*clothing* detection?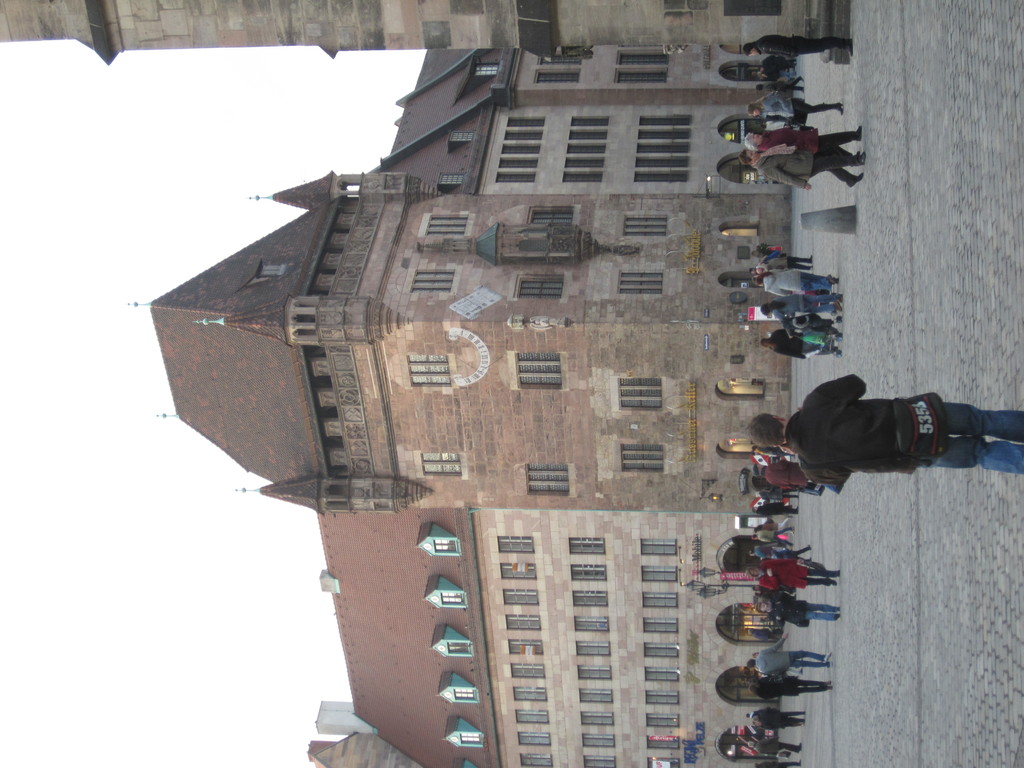
<region>774, 361, 1007, 496</region>
